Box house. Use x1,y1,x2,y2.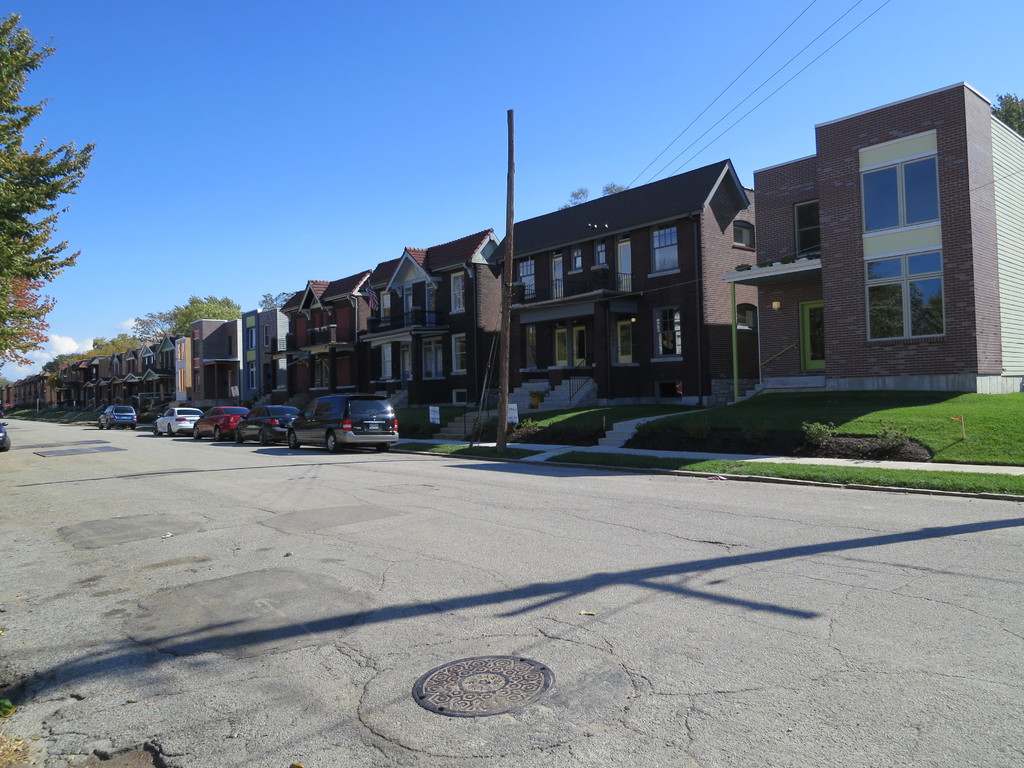
0,379,26,409.
